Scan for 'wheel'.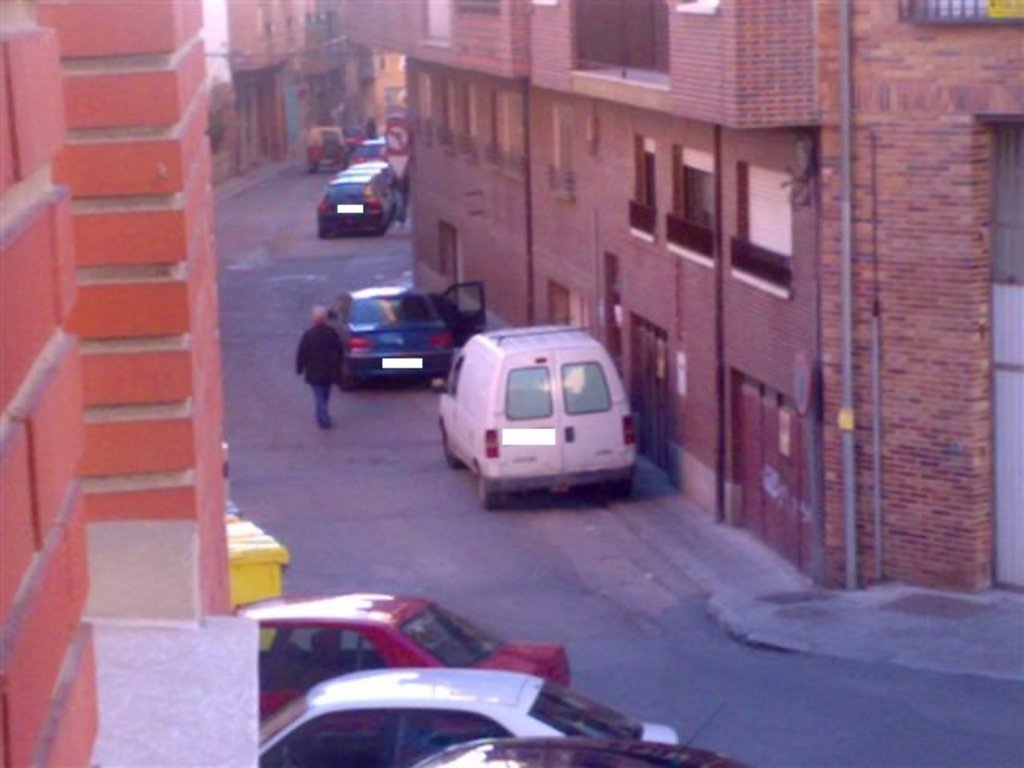
Scan result: 333, 374, 354, 390.
